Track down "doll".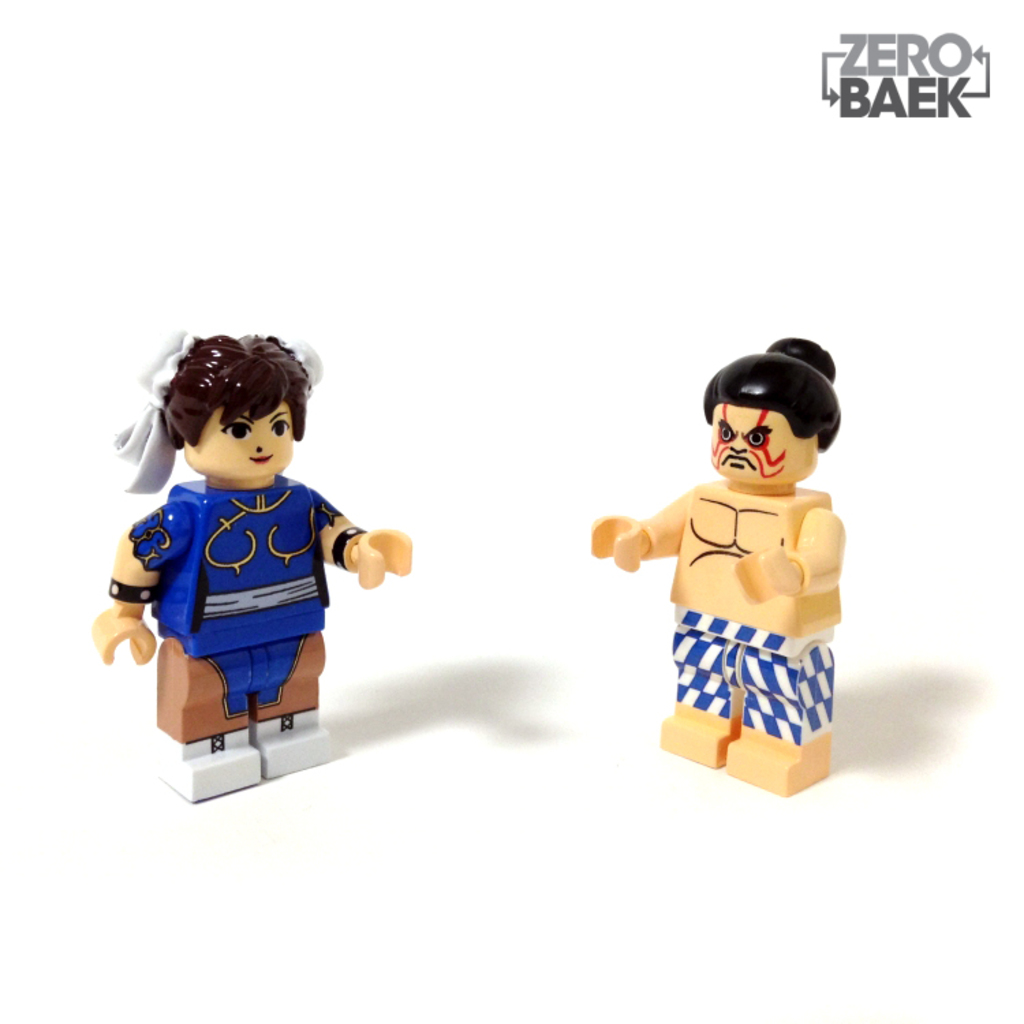
Tracked to <bbox>105, 322, 403, 782</bbox>.
